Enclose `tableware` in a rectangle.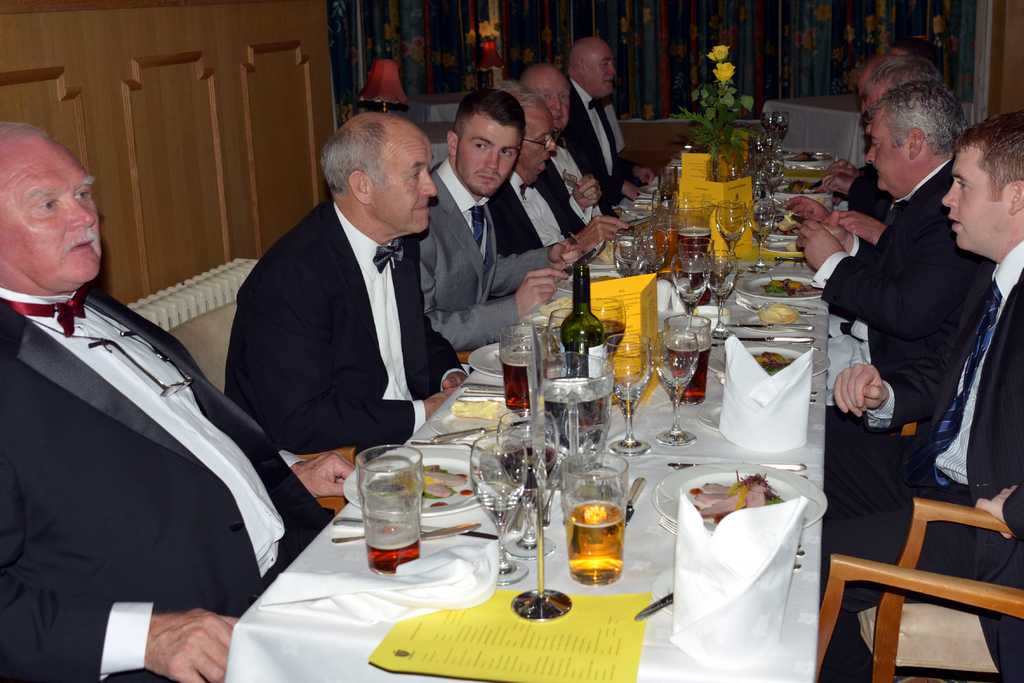
(x1=721, y1=352, x2=830, y2=375).
